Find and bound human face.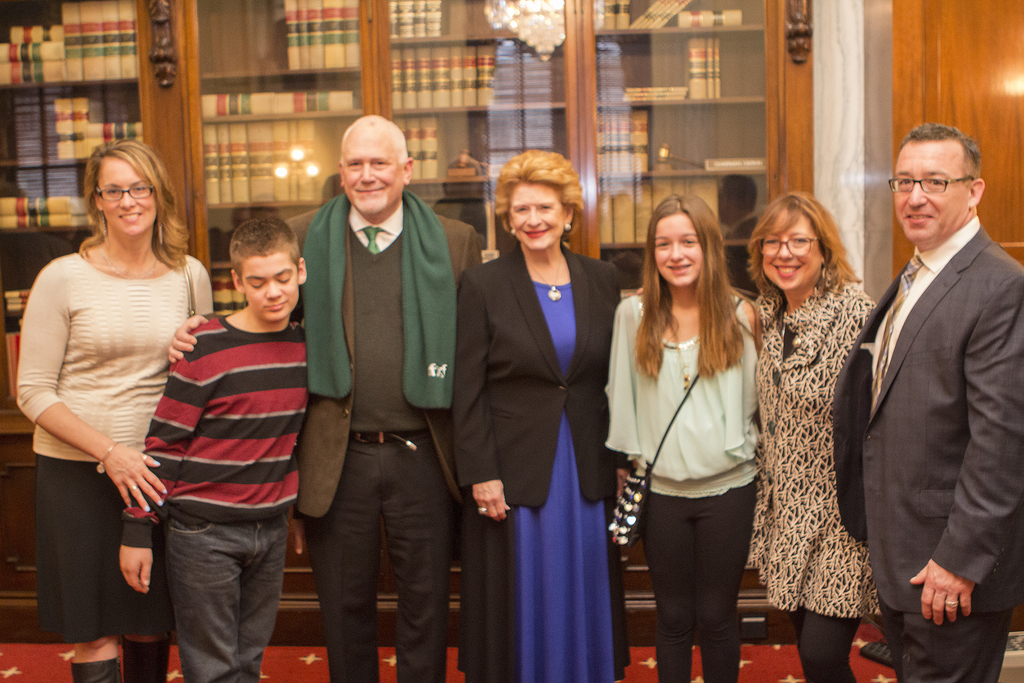
Bound: region(509, 181, 565, 256).
